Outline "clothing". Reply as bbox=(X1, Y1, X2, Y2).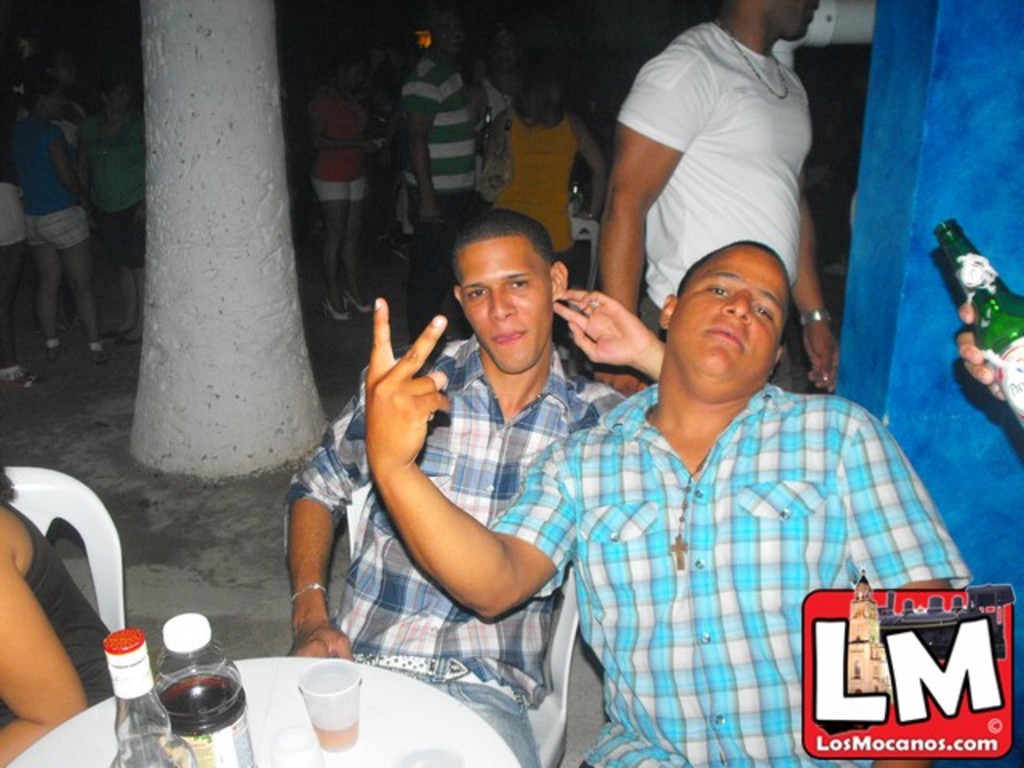
bbox=(0, 491, 107, 750).
